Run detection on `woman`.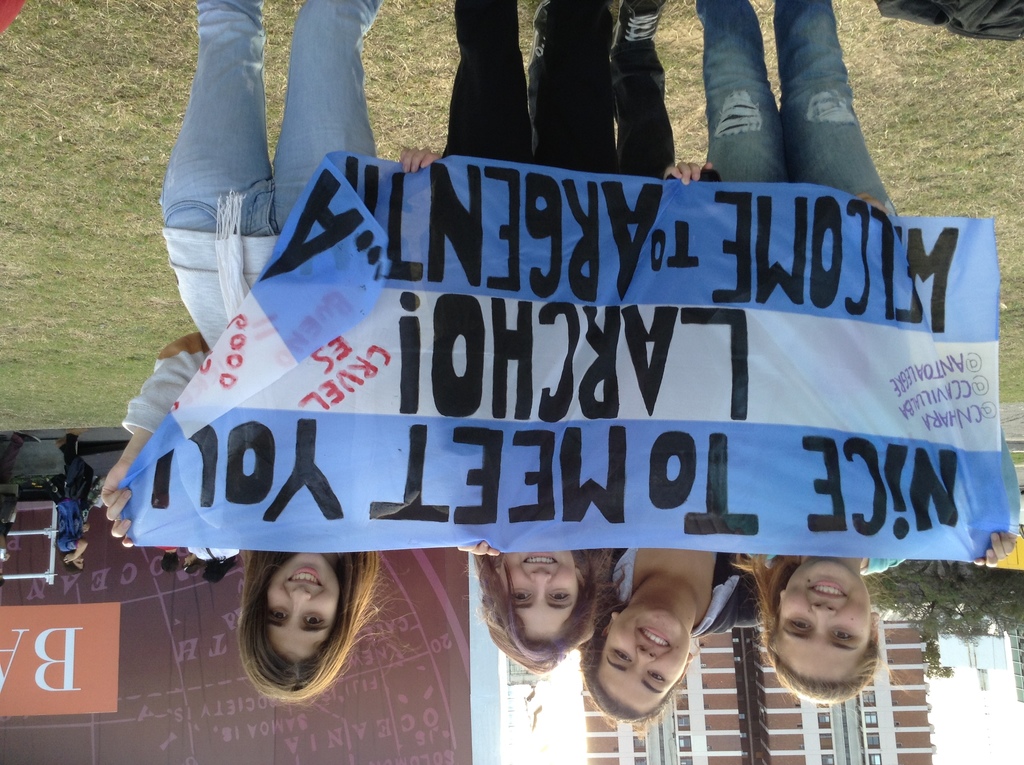
Result: pyautogui.locateOnScreen(55, 431, 100, 573).
